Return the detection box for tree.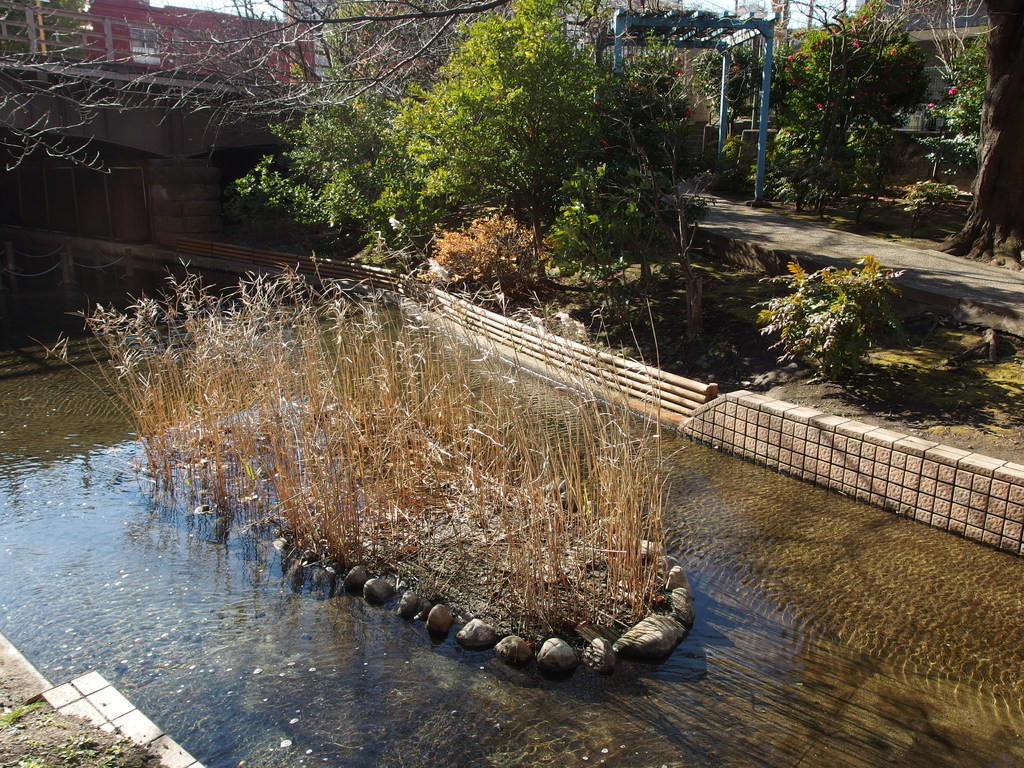
{"x1": 353, "y1": 1, "x2": 488, "y2": 126}.
